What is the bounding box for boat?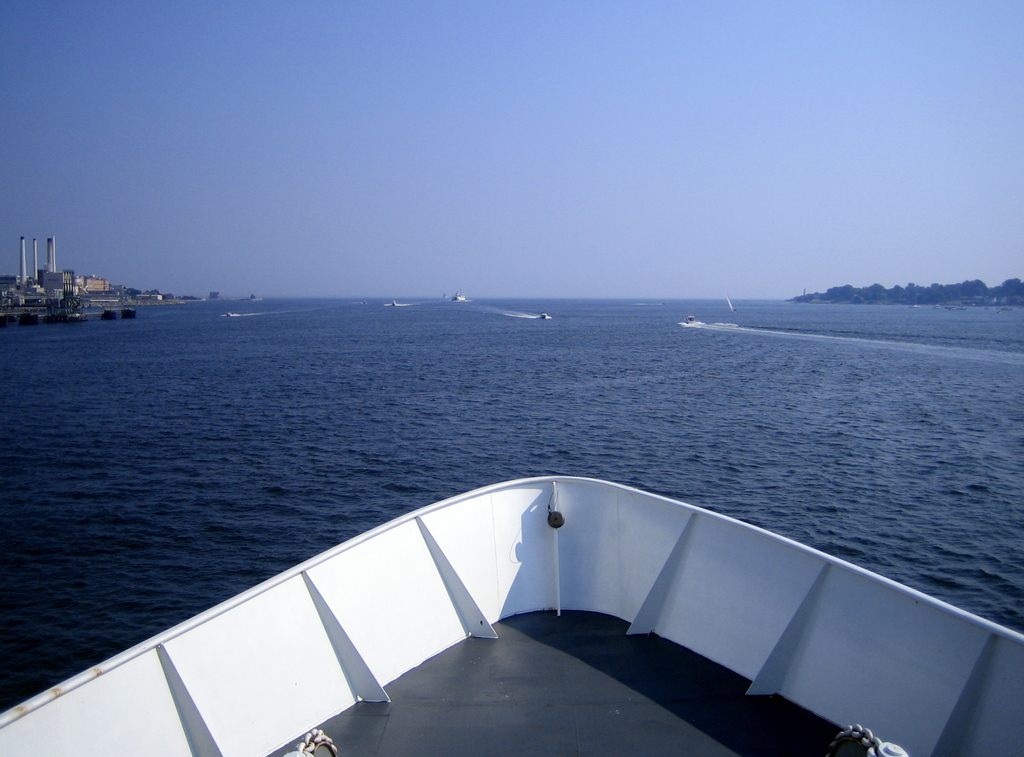
(left=0, top=455, right=1023, bottom=726).
